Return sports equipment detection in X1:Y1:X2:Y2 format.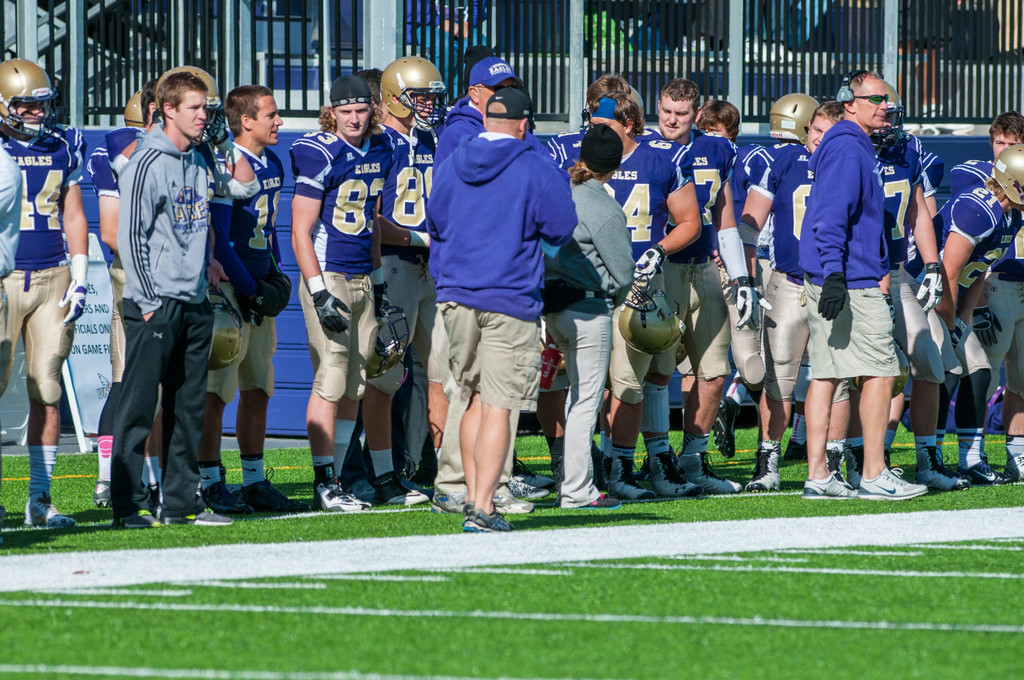
0:58:52:135.
